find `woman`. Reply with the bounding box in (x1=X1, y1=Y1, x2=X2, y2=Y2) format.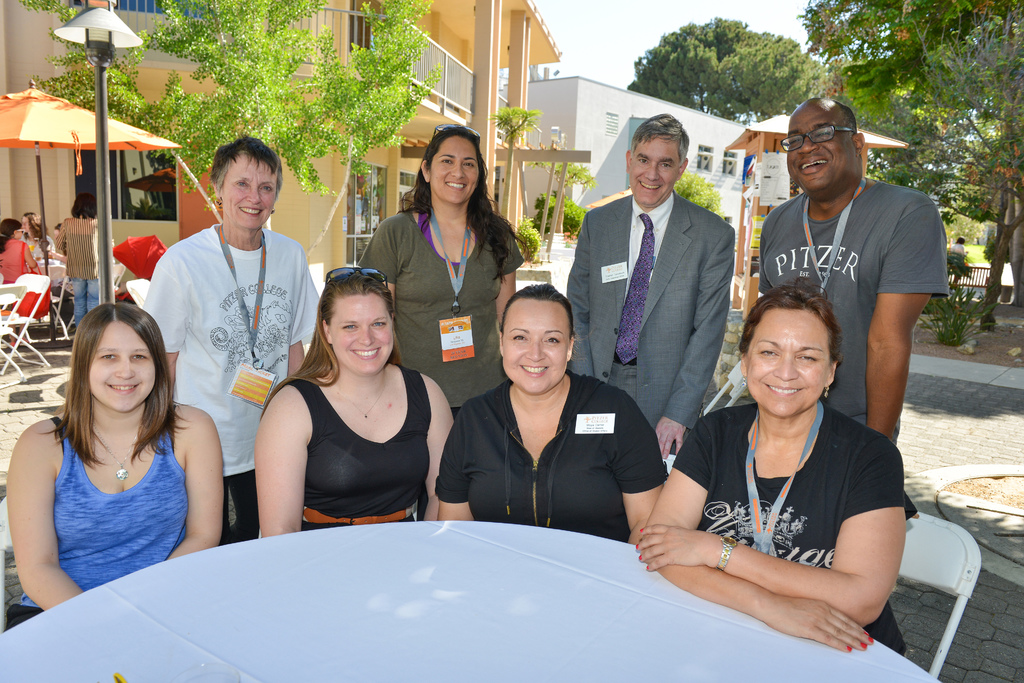
(x1=0, y1=215, x2=44, y2=315).
